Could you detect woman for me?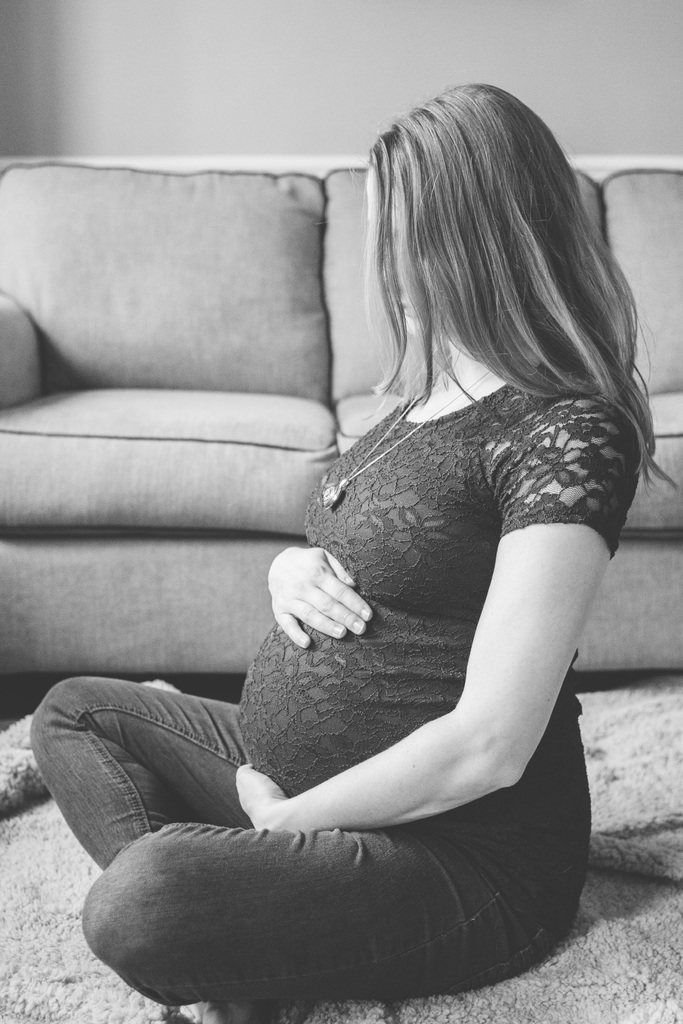
Detection result: pyautogui.locateOnScreen(129, 63, 657, 1014).
